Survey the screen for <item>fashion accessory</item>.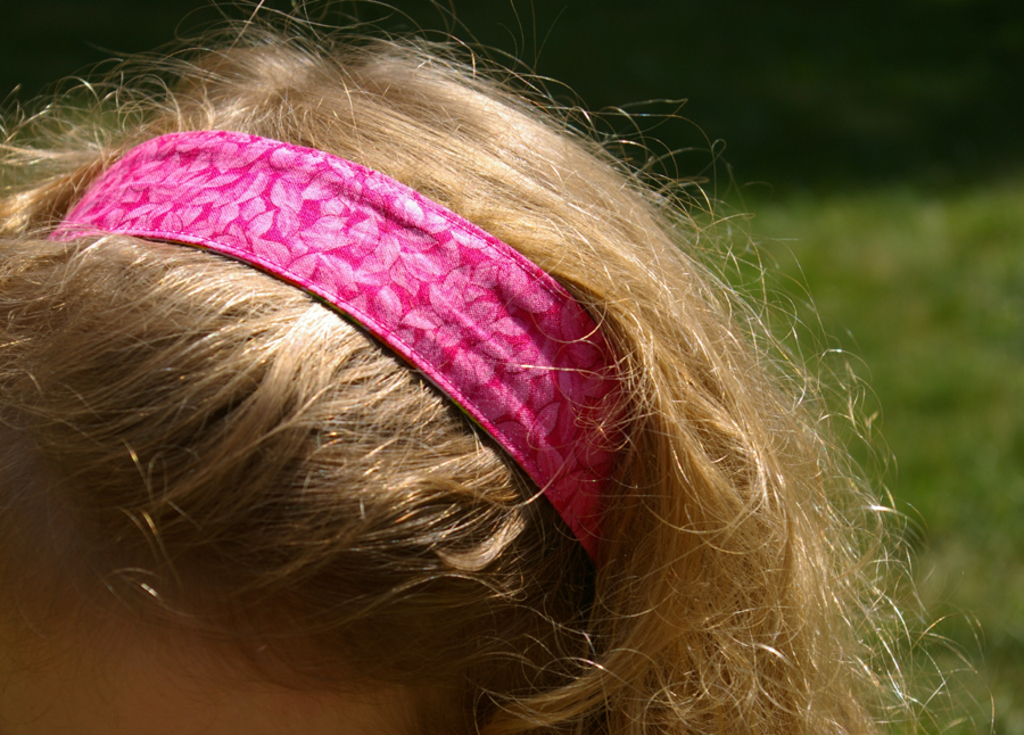
Survey found: pyautogui.locateOnScreen(49, 127, 653, 583).
